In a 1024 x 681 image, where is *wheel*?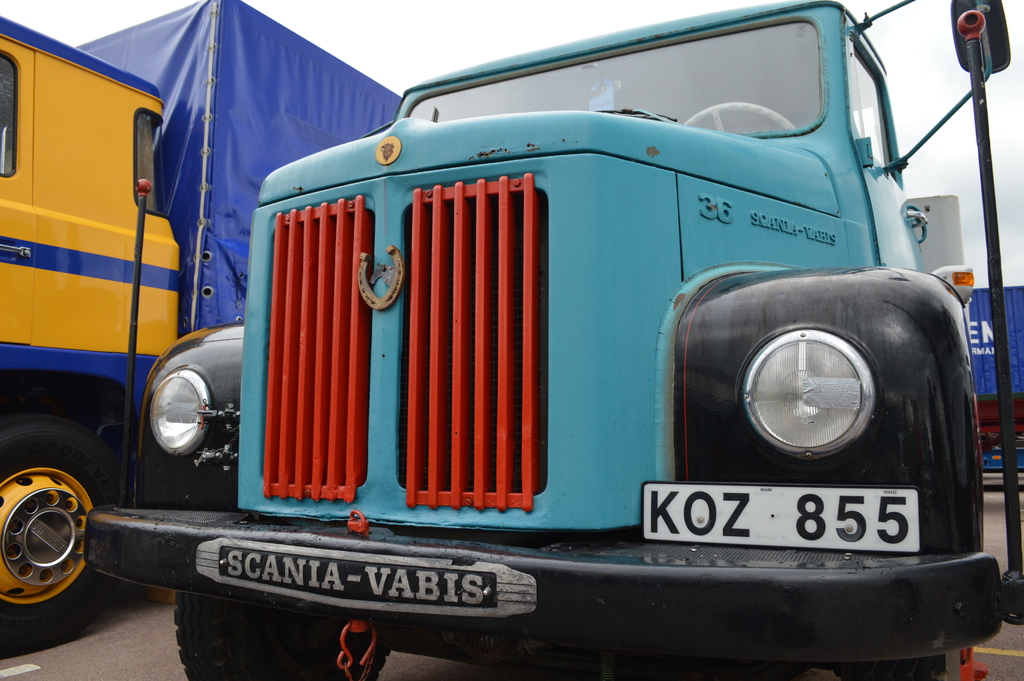
Rect(175, 588, 388, 680).
